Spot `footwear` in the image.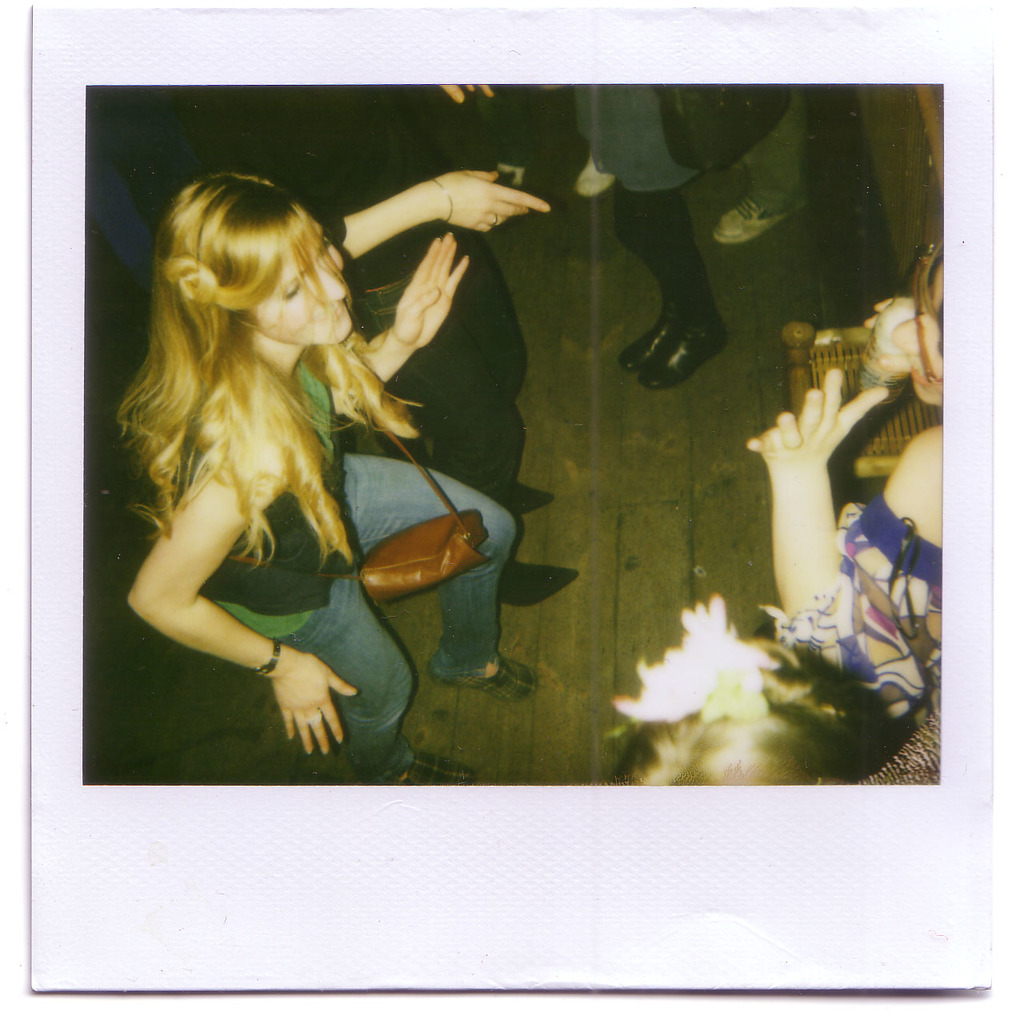
`footwear` found at (496, 555, 580, 610).
